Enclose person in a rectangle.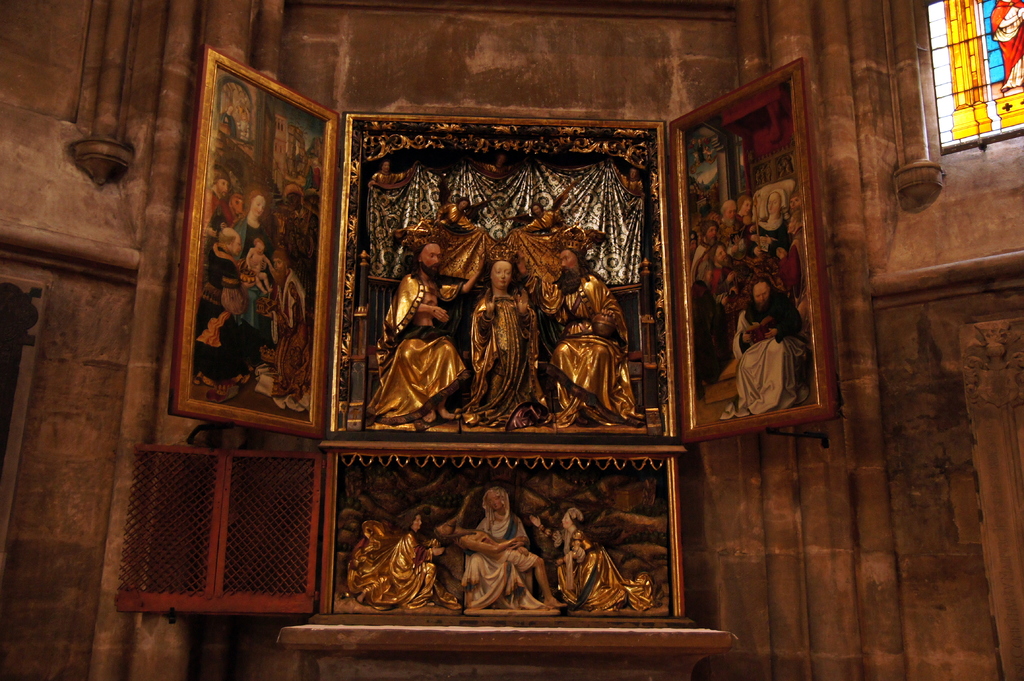
box=[350, 518, 396, 608].
